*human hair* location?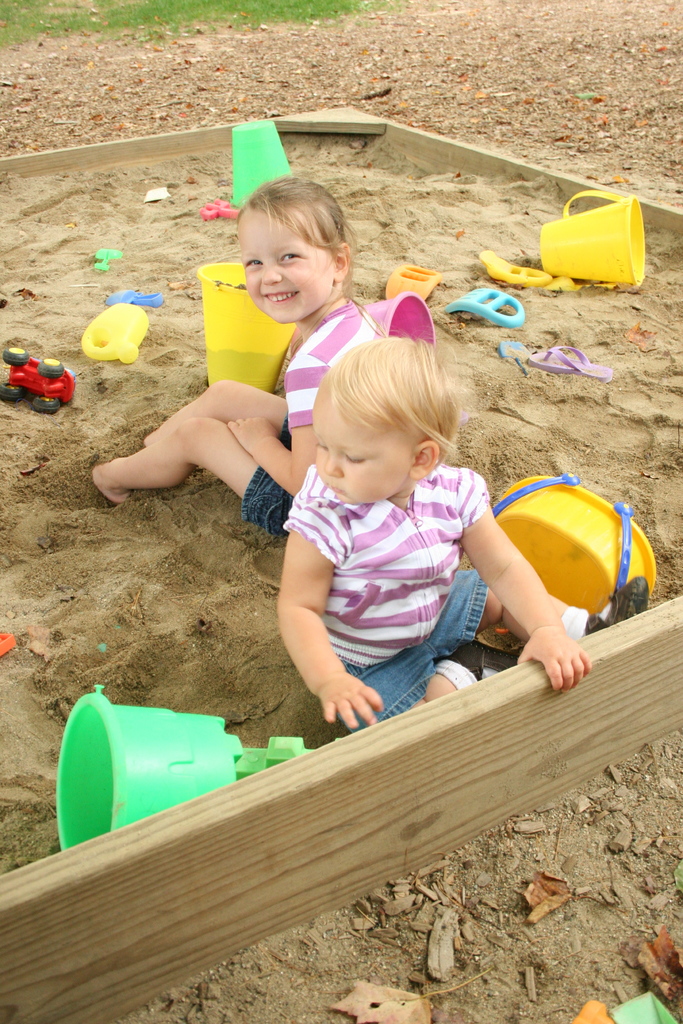
pyautogui.locateOnScreen(244, 176, 352, 253)
